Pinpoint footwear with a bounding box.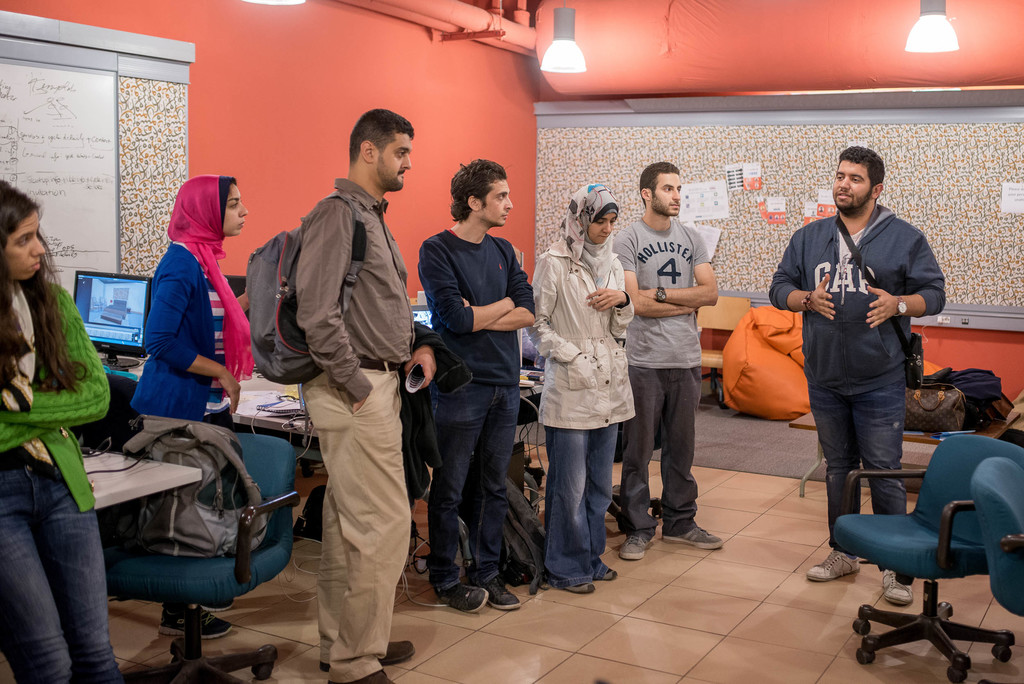
box=[563, 584, 593, 594].
